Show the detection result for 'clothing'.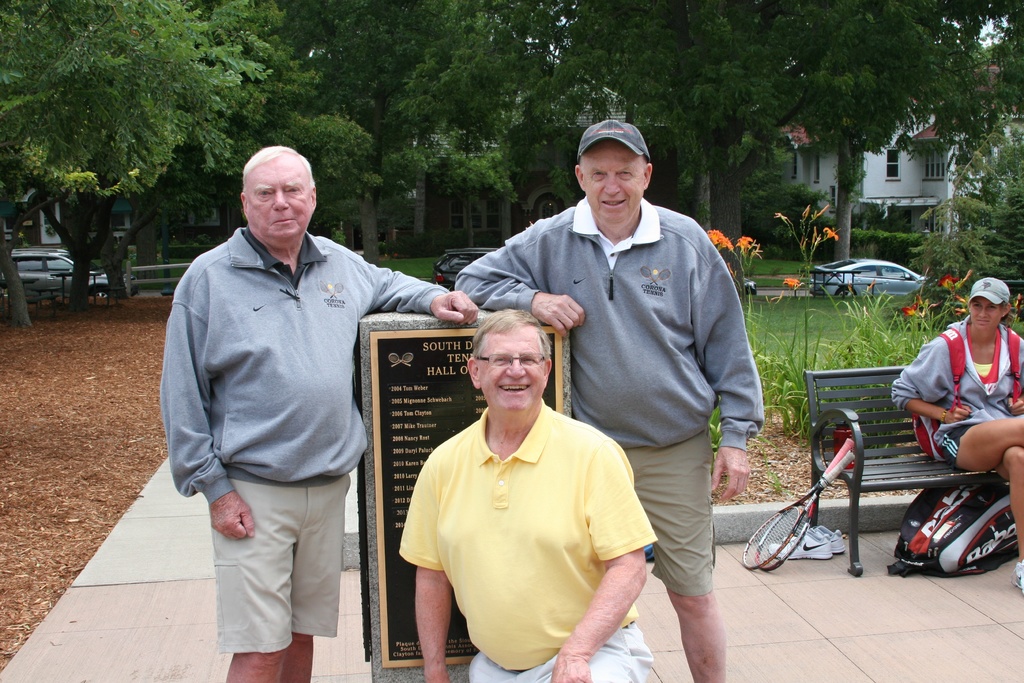
region(457, 194, 768, 597).
